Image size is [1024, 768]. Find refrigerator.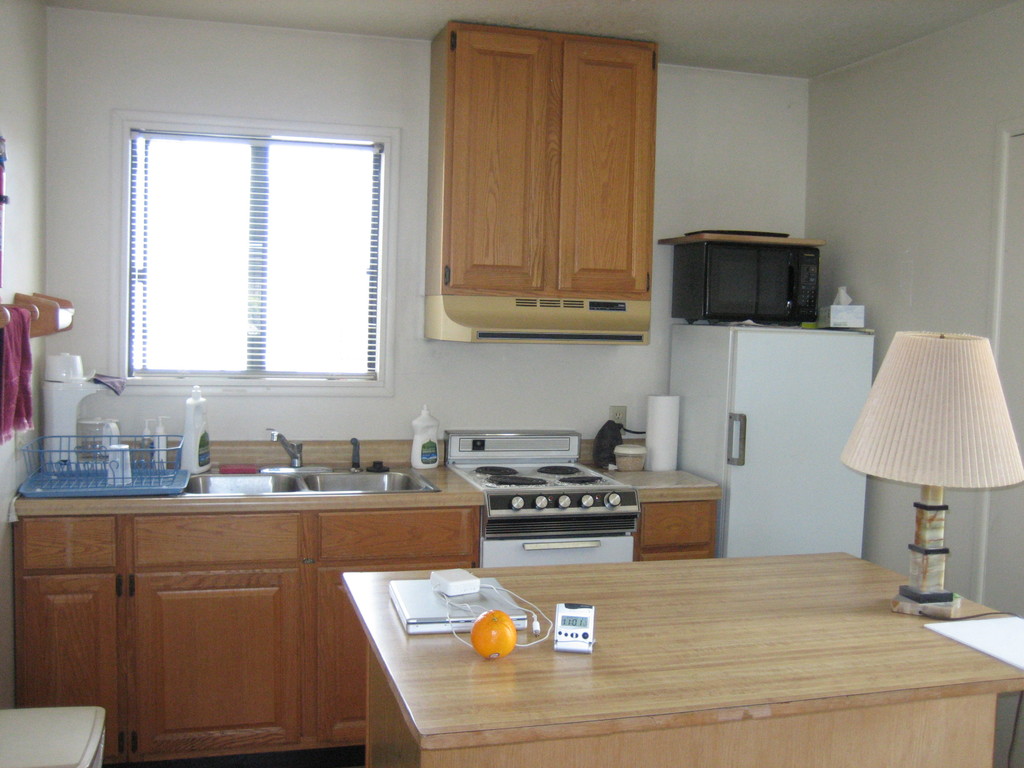
[x1=669, y1=315, x2=876, y2=556].
